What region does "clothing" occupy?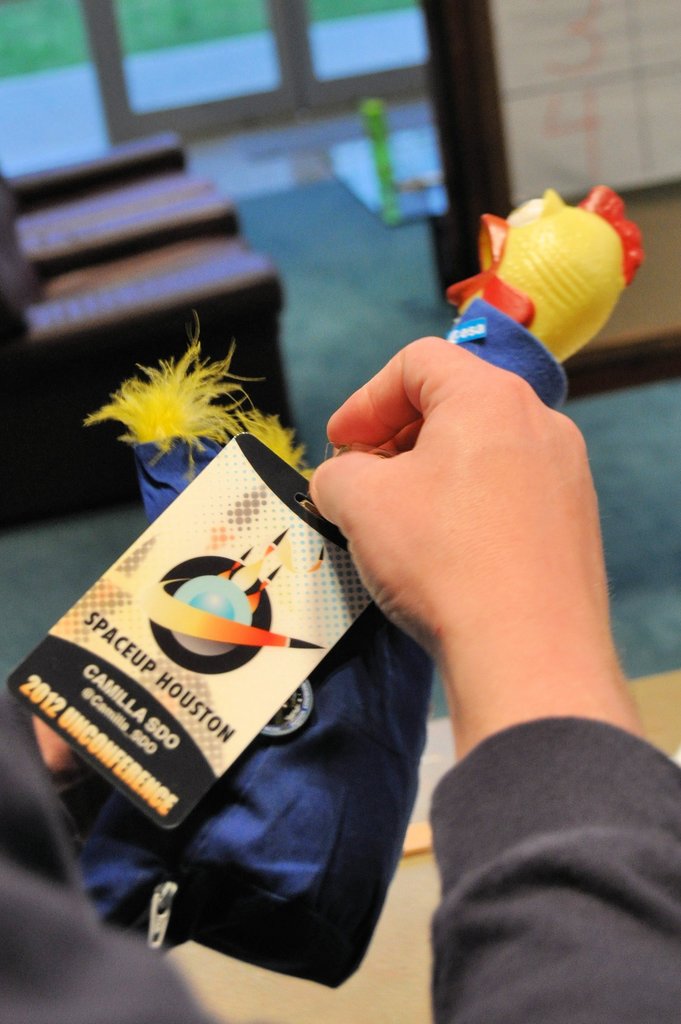
0 676 680 1023.
